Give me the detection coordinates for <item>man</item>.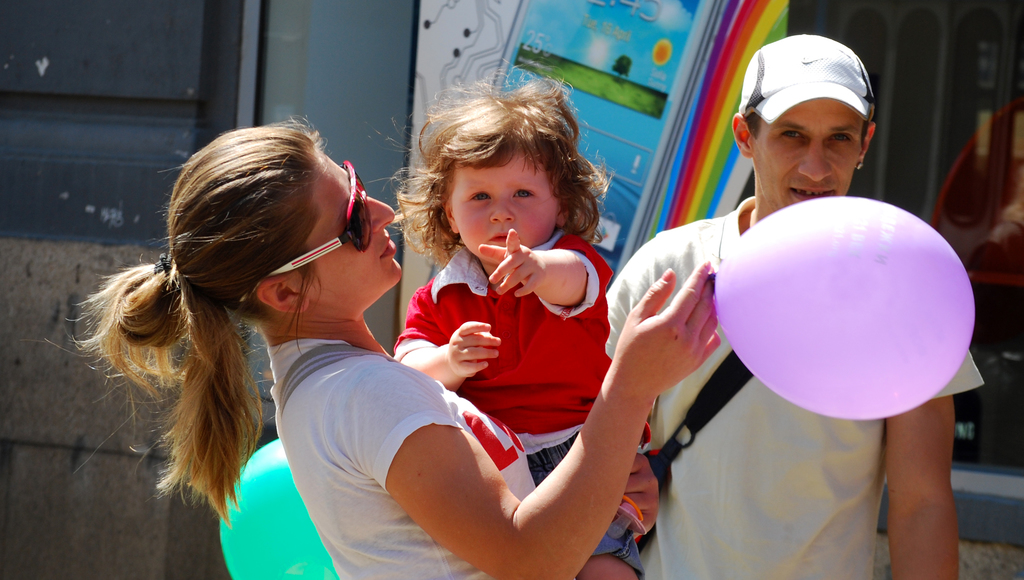
{"x1": 500, "y1": 82, "x2": 943, "y2": 552}.
